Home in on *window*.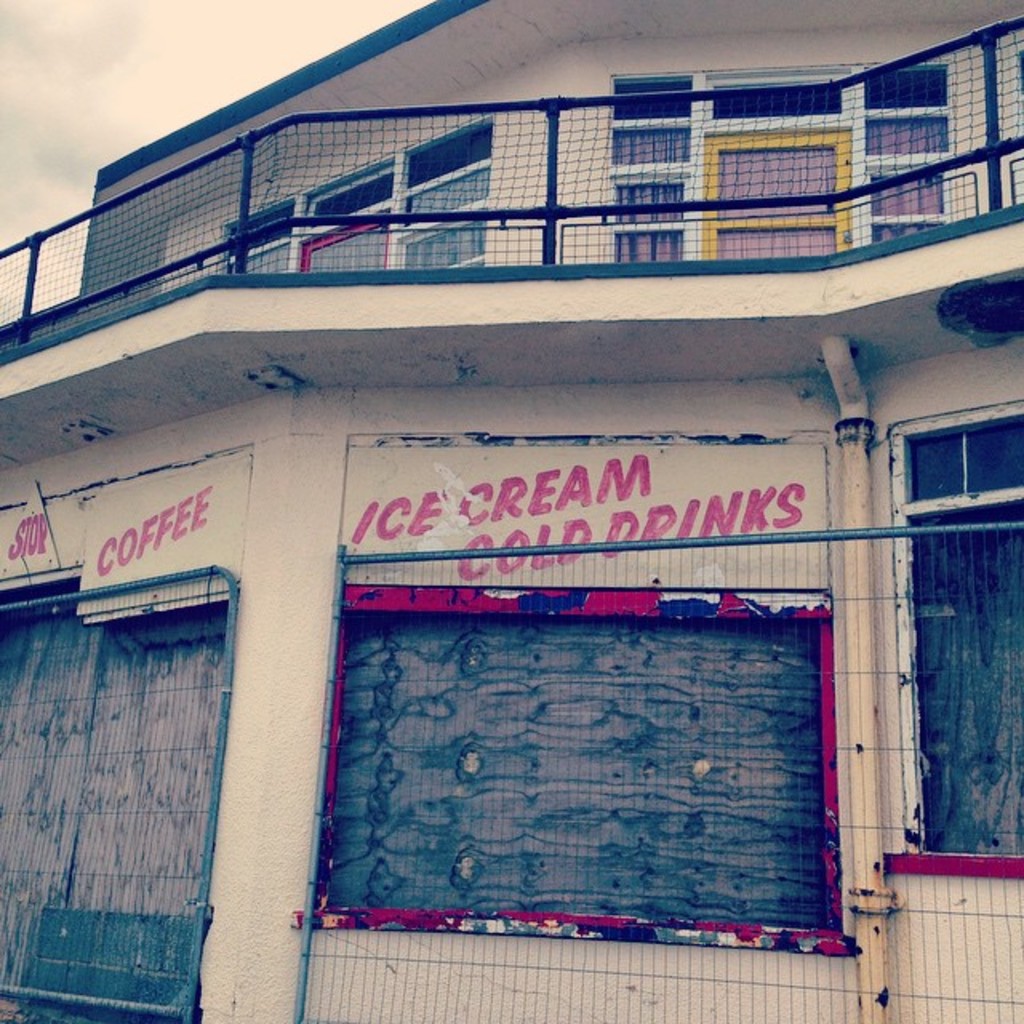
Homed in at [878, 426, 1022, 880].
